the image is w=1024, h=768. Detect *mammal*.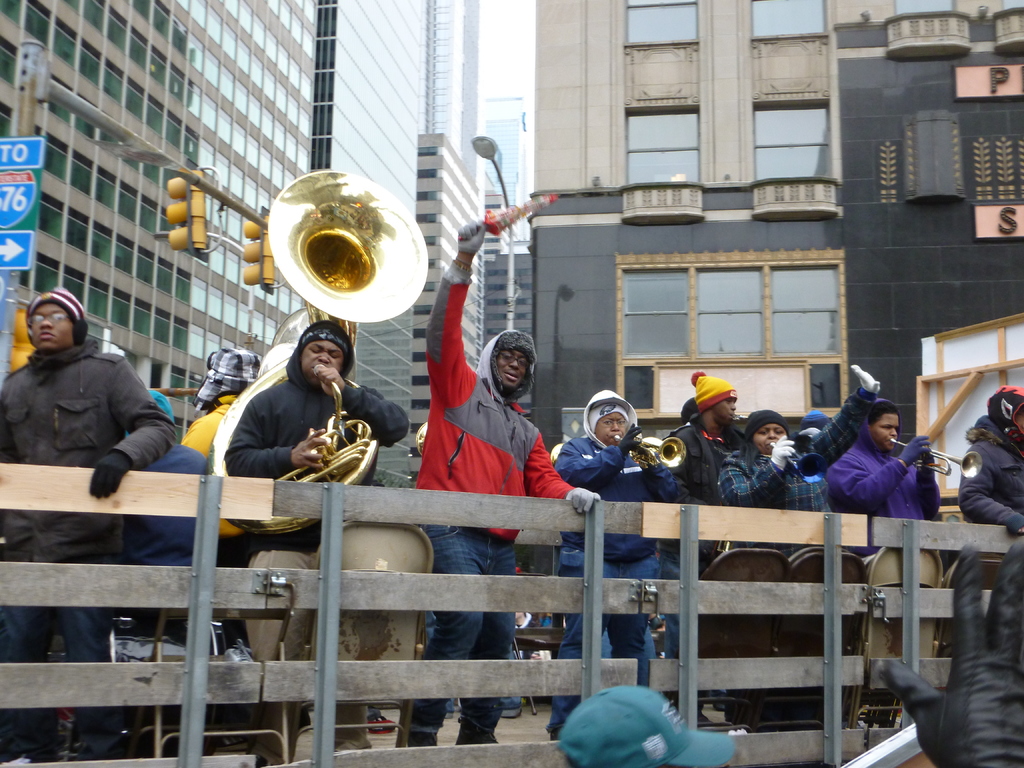
Detection: (511, 608, 534, 654).
